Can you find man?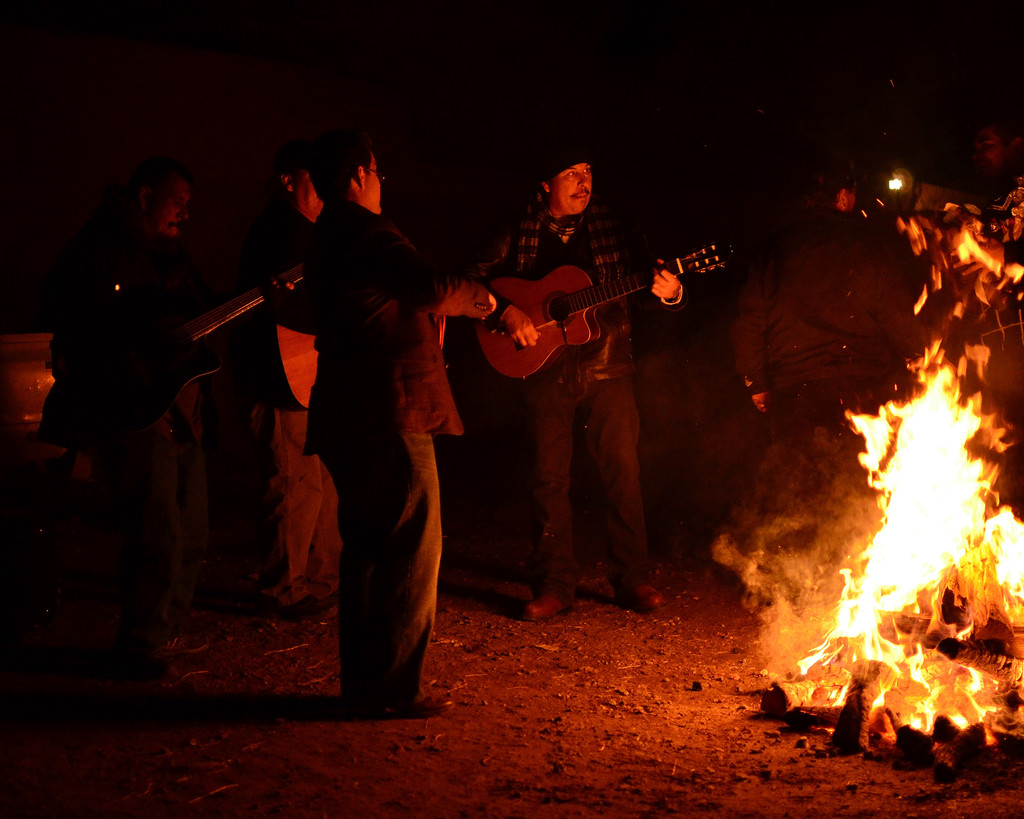
Yes, bounding box: bbox(454, 148, 692, 622).
